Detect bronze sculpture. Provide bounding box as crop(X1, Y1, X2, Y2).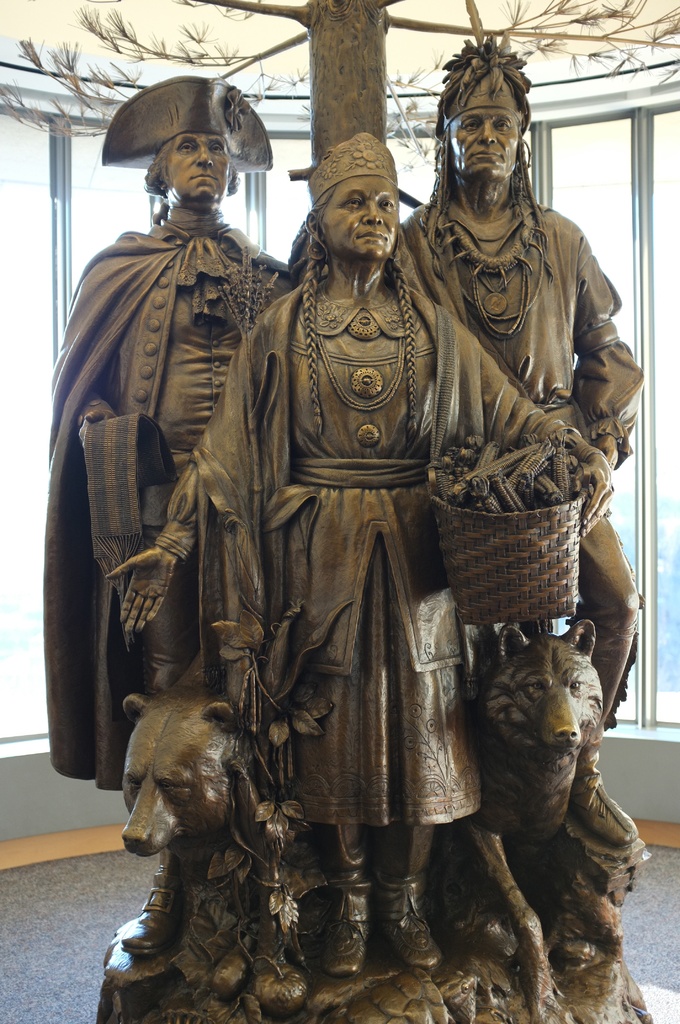
crop(44, 27, 654, 1023).
